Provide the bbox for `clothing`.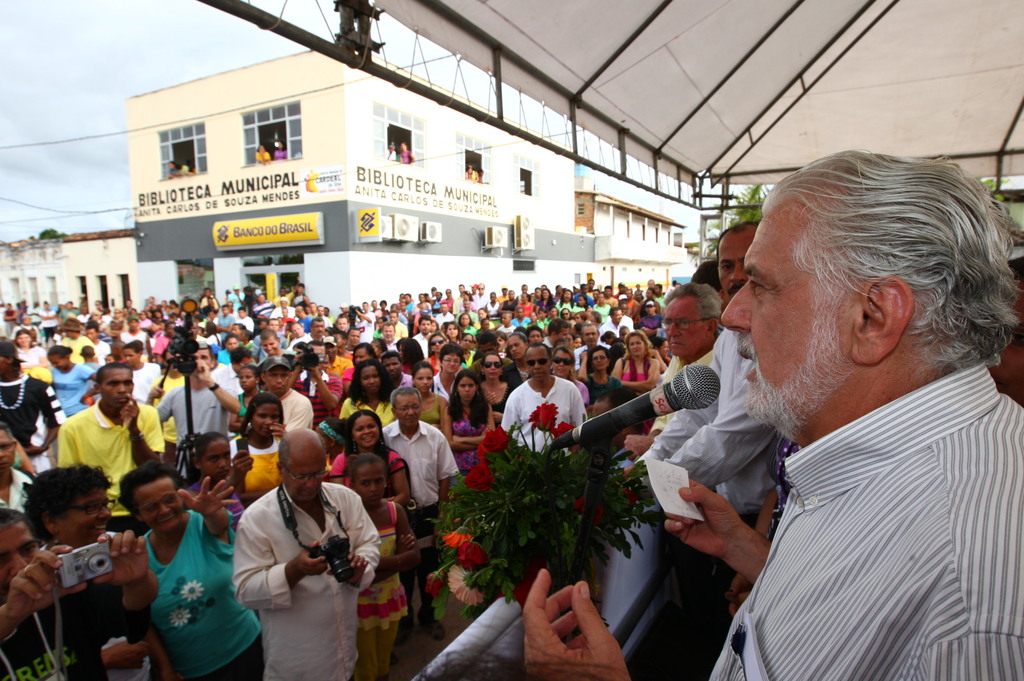
box(385, 423, 462, 594).
